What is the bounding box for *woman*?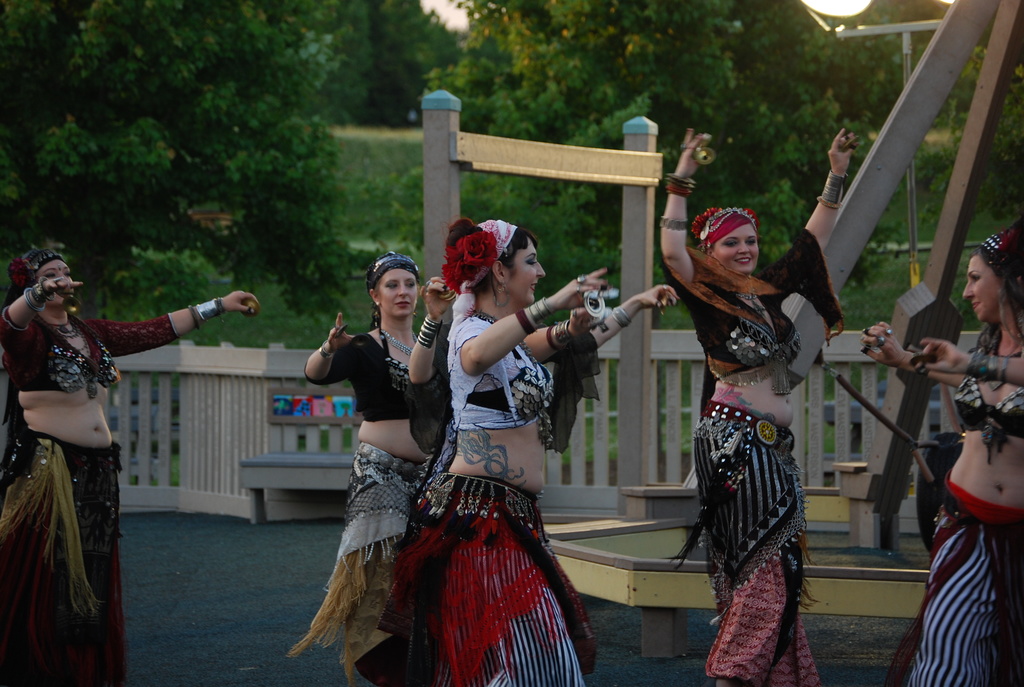
638:113:858:686.
